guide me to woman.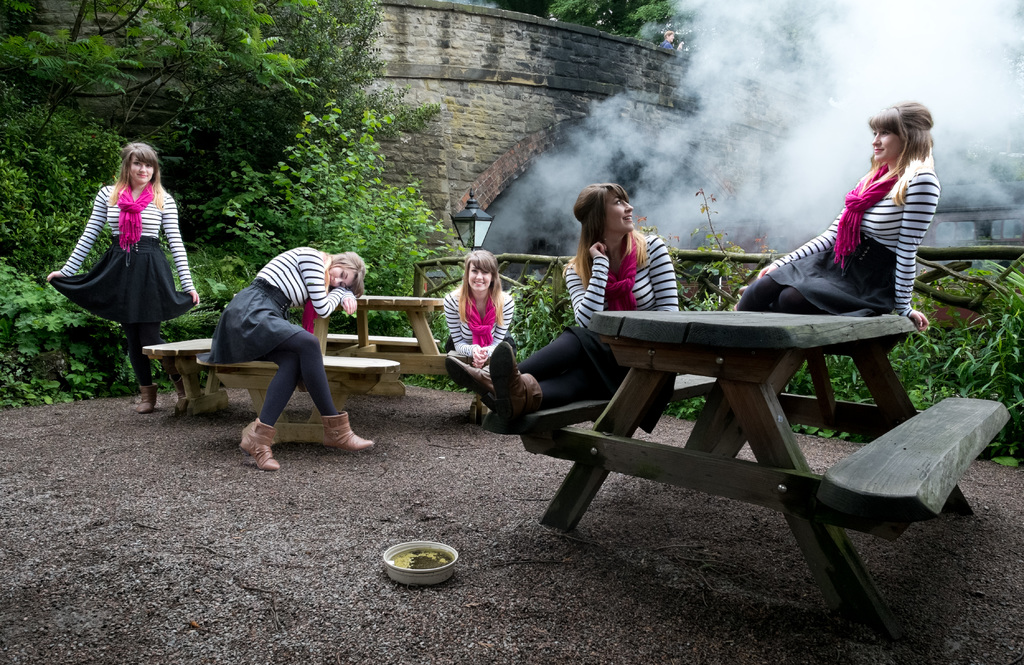
Guidance: bbox=(789, 88, 939, 335).
